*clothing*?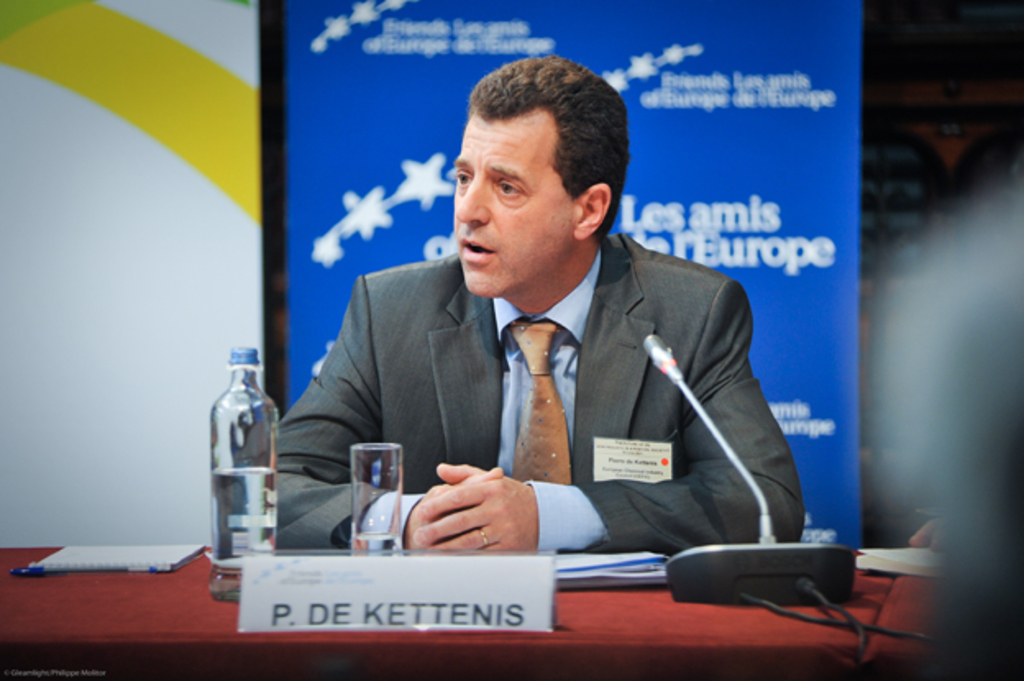
<region>294, 222, 801, 578</region>
